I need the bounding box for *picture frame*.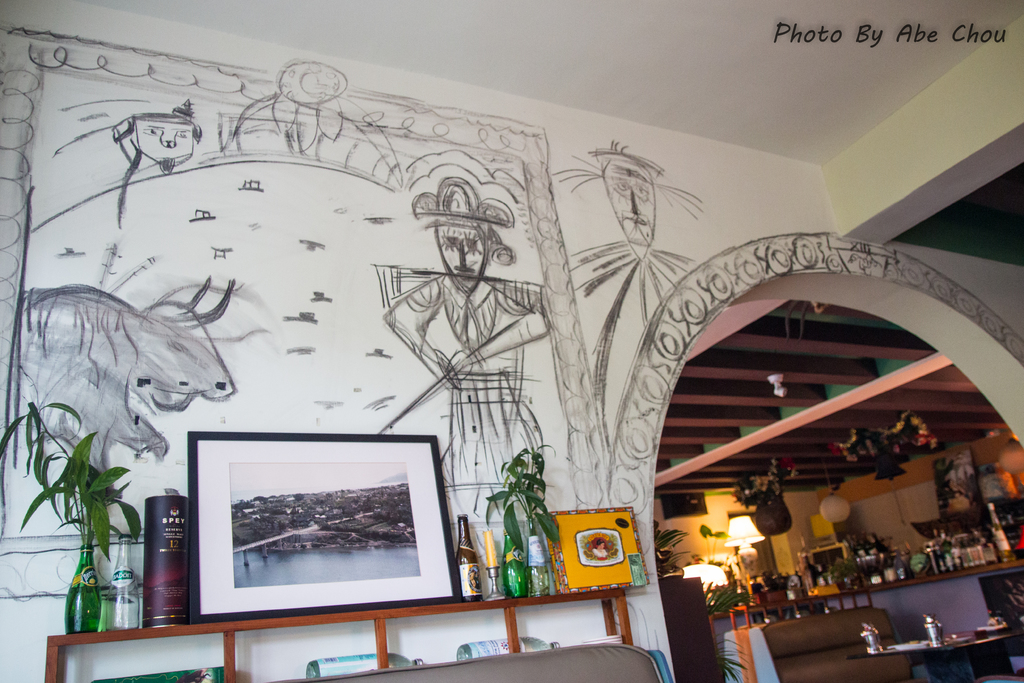
Here it is: [x1=543, y1=511, x2=652, y2=589].
